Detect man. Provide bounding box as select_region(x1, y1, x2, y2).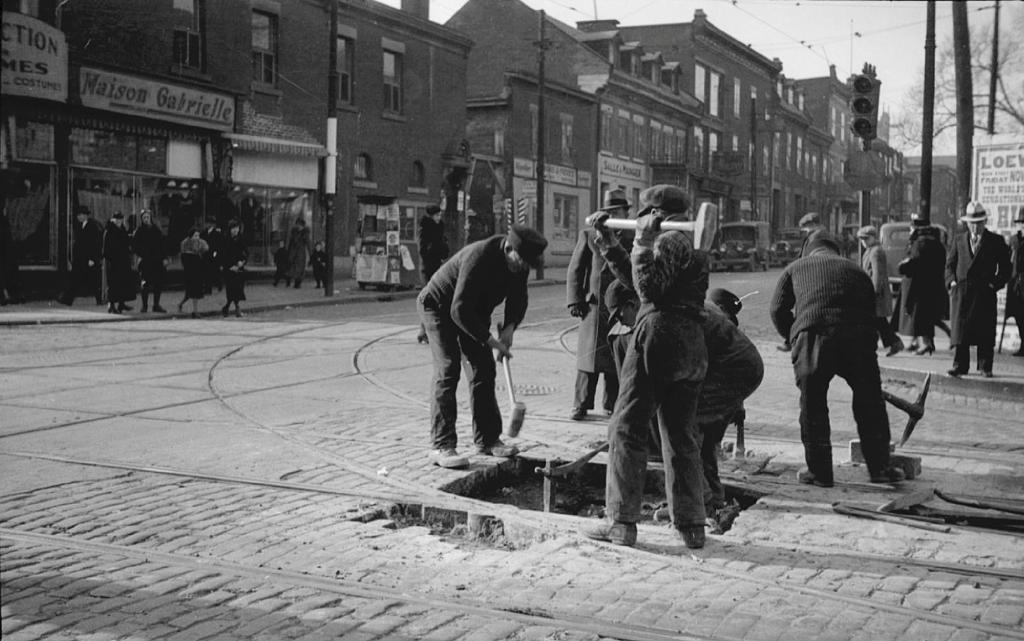
select_region(897, 219, 948, 357).
